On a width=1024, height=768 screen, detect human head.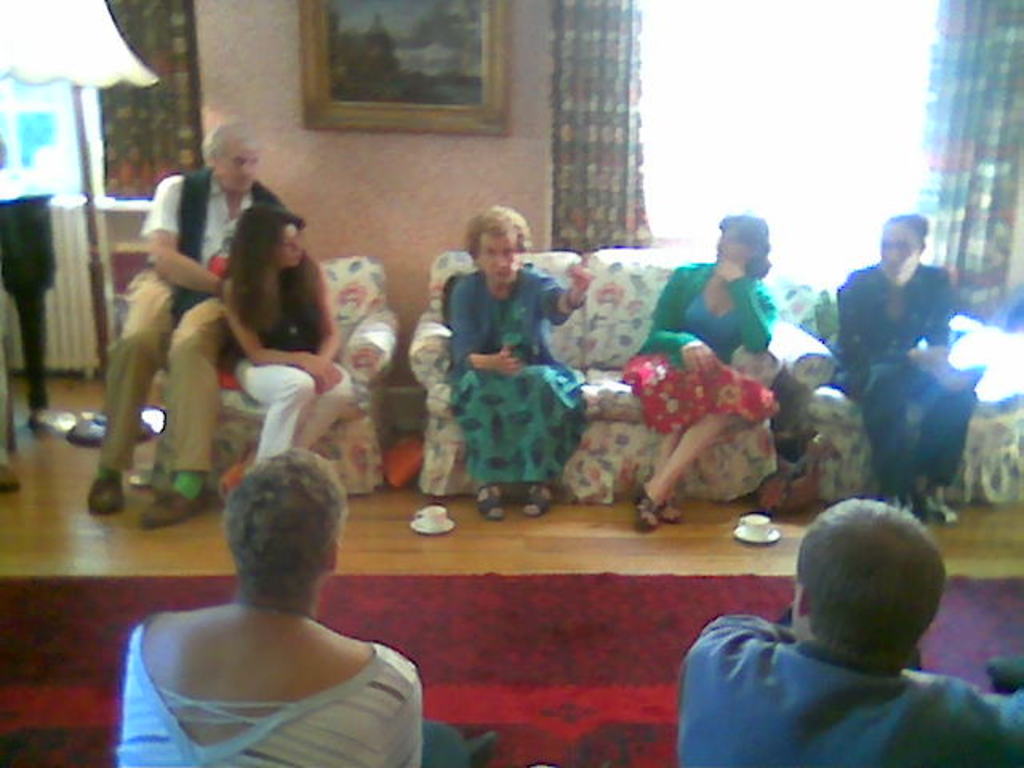
(715,213,771,277).
